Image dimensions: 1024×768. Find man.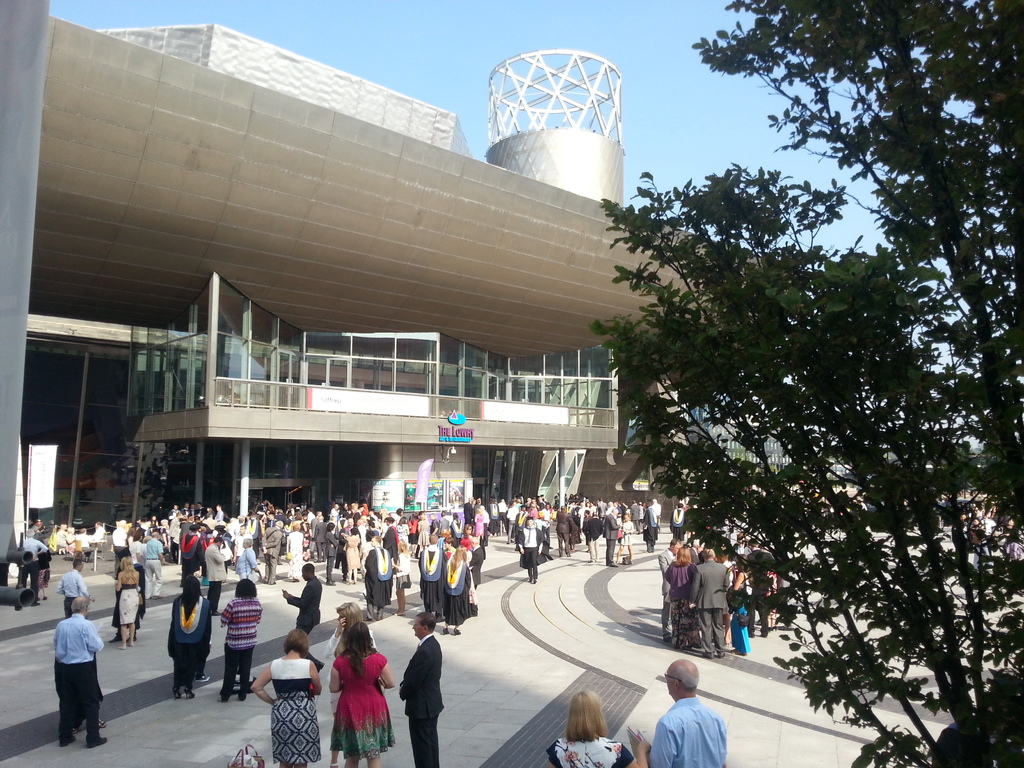
region(142, 529, 165, 603).
